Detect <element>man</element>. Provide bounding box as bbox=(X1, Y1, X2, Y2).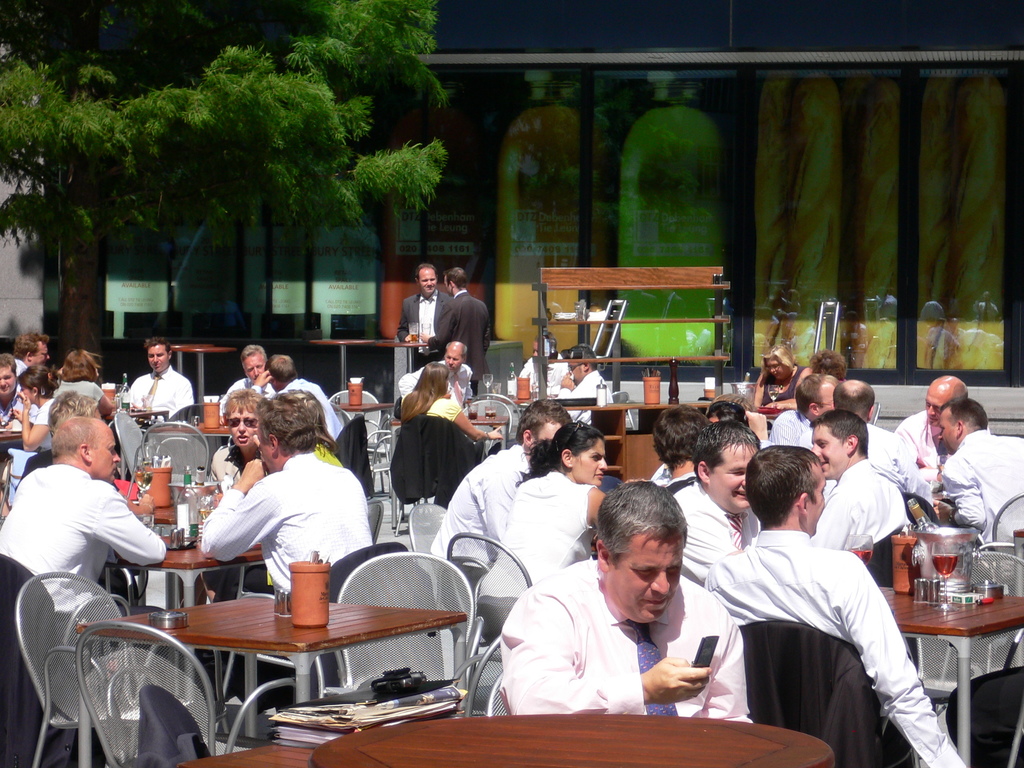
bbox=(0, 415, 170, 614).
